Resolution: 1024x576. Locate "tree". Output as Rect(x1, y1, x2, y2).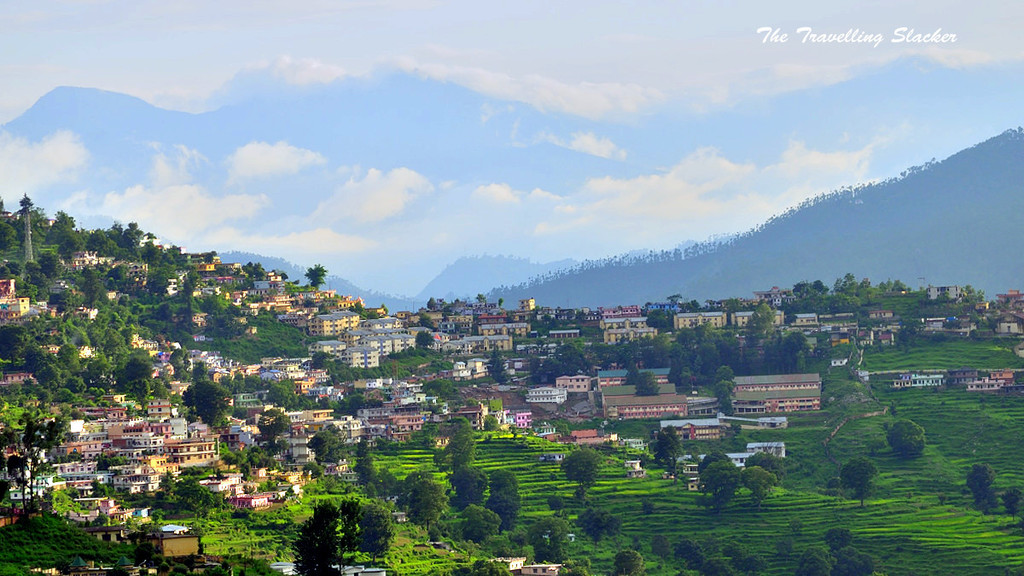
Rect(577, 504, 619, 559).
